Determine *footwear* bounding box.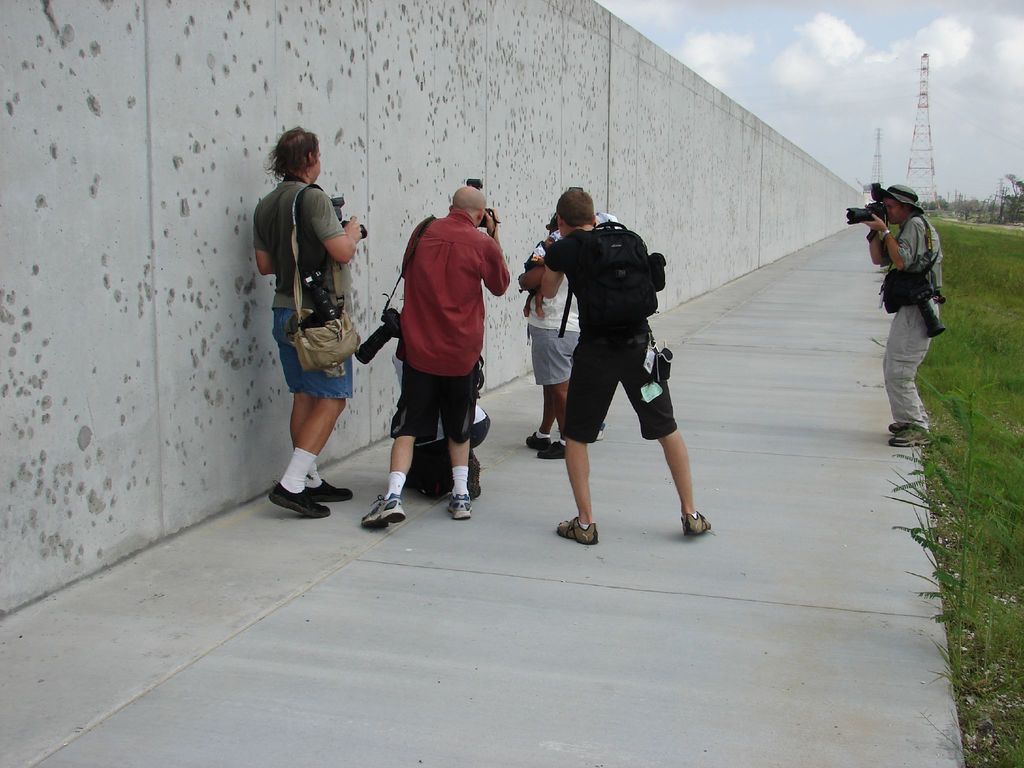
Determined: 536/442/568/461.
